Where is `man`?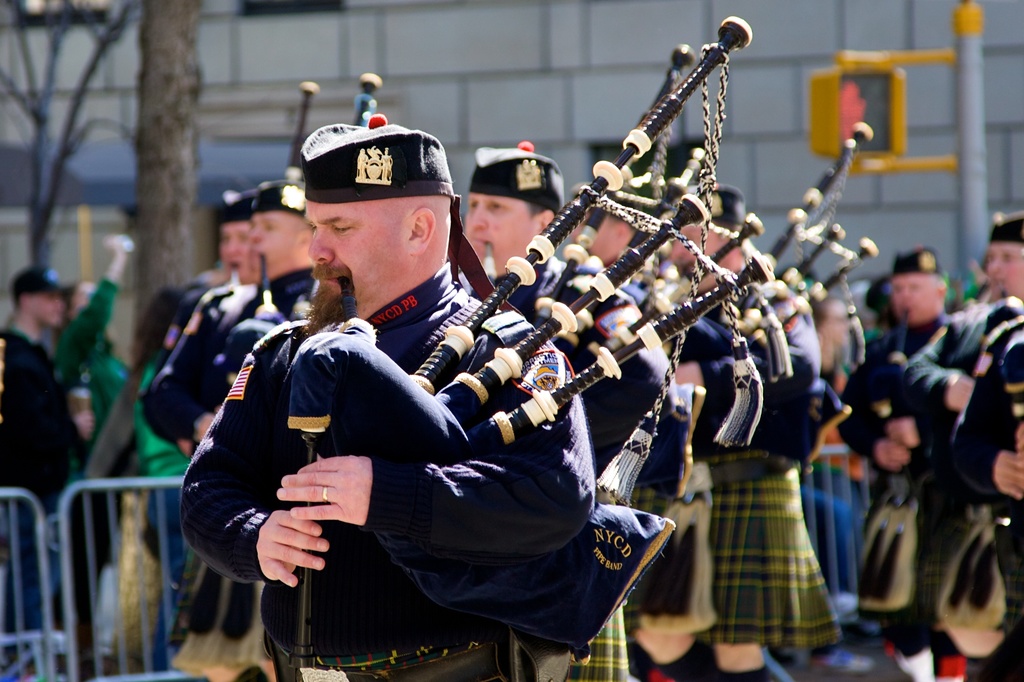
136 184 316 454.
